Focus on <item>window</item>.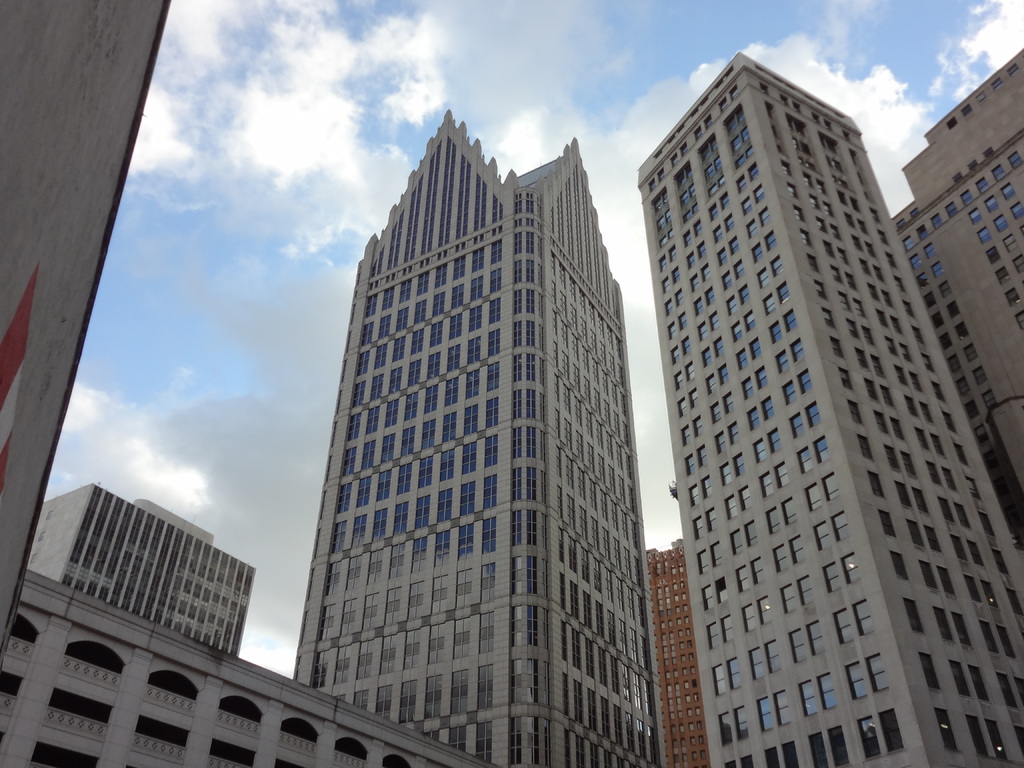
Focused at box(686, 182, 698, 204).
